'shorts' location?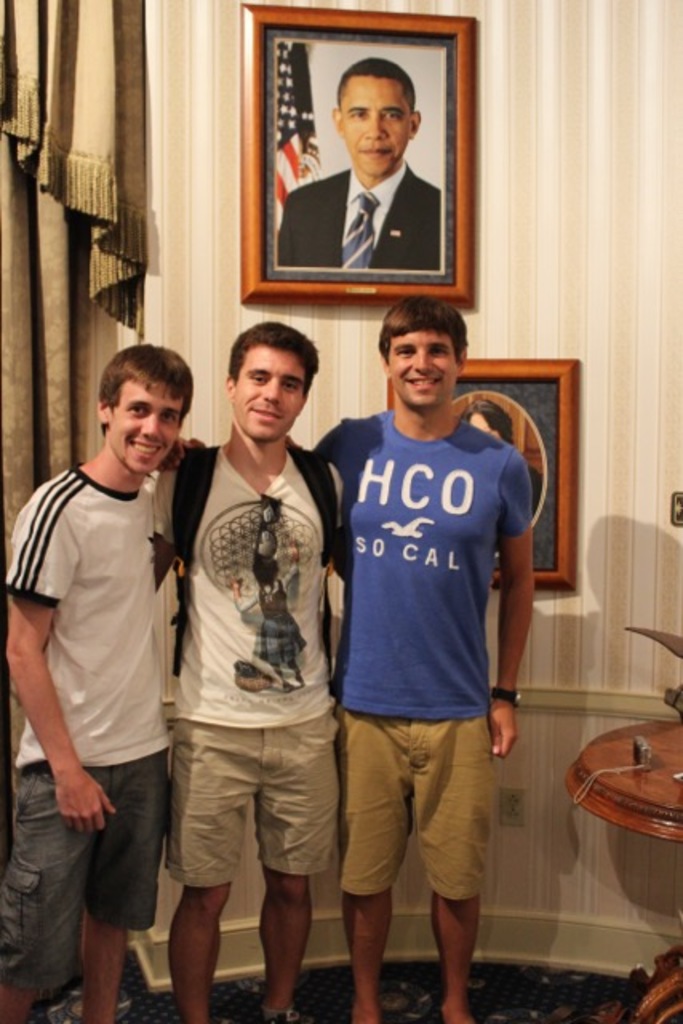
locate(0, 750, 168, 994)
